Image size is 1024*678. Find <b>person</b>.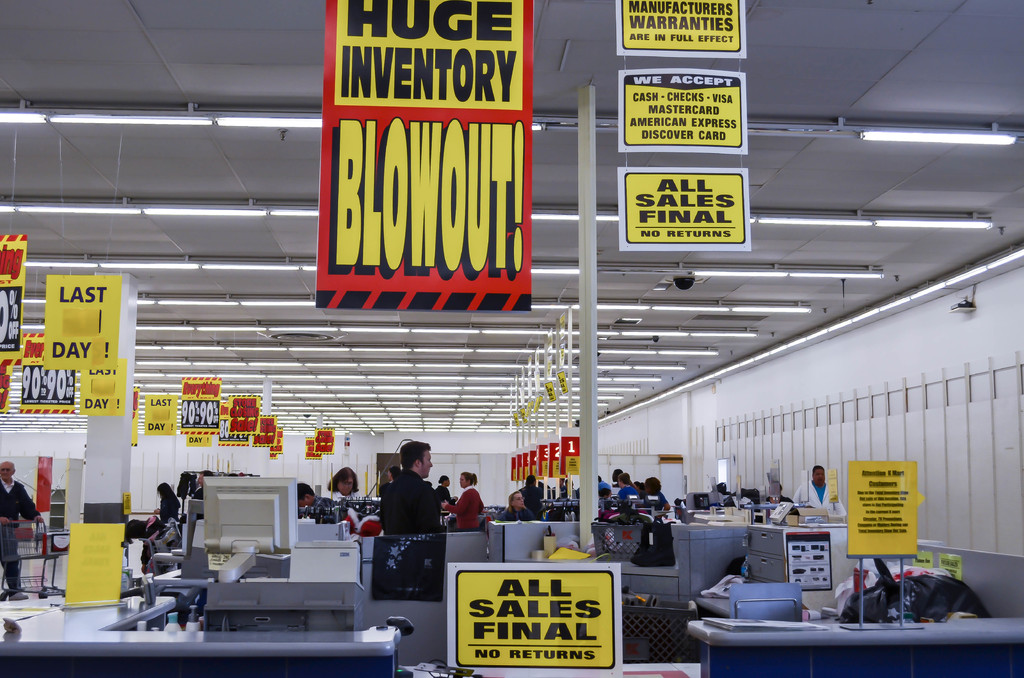
x1=370 y1=449 x2=434 y2=584.
